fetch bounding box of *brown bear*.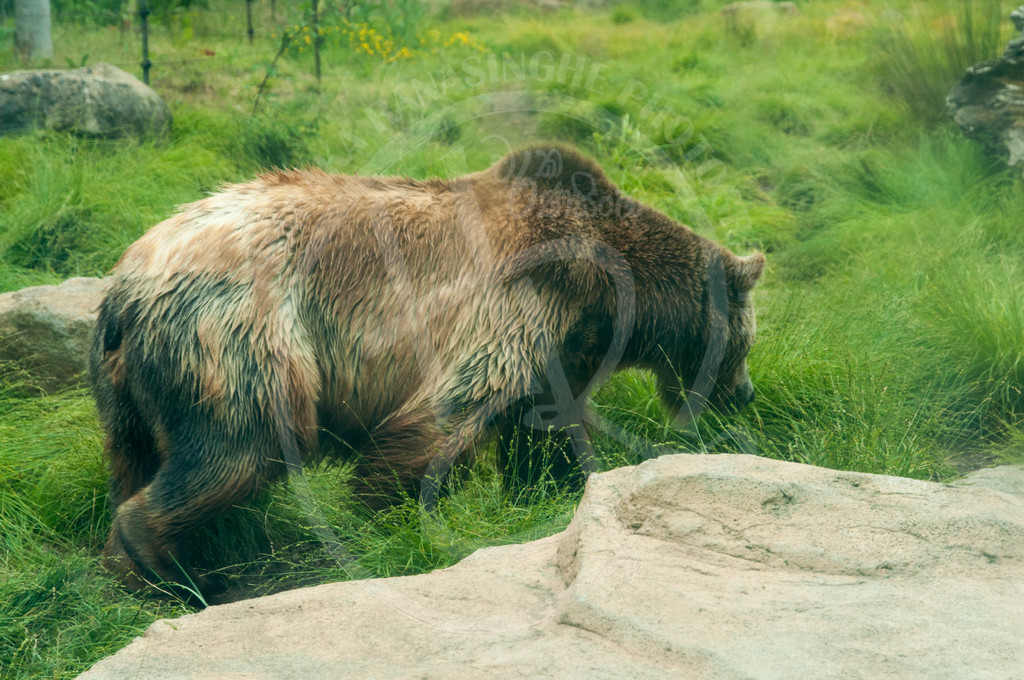
Bbox: {"x1": 84, "y1": 136, "x2": 769, "y2": 602}.
